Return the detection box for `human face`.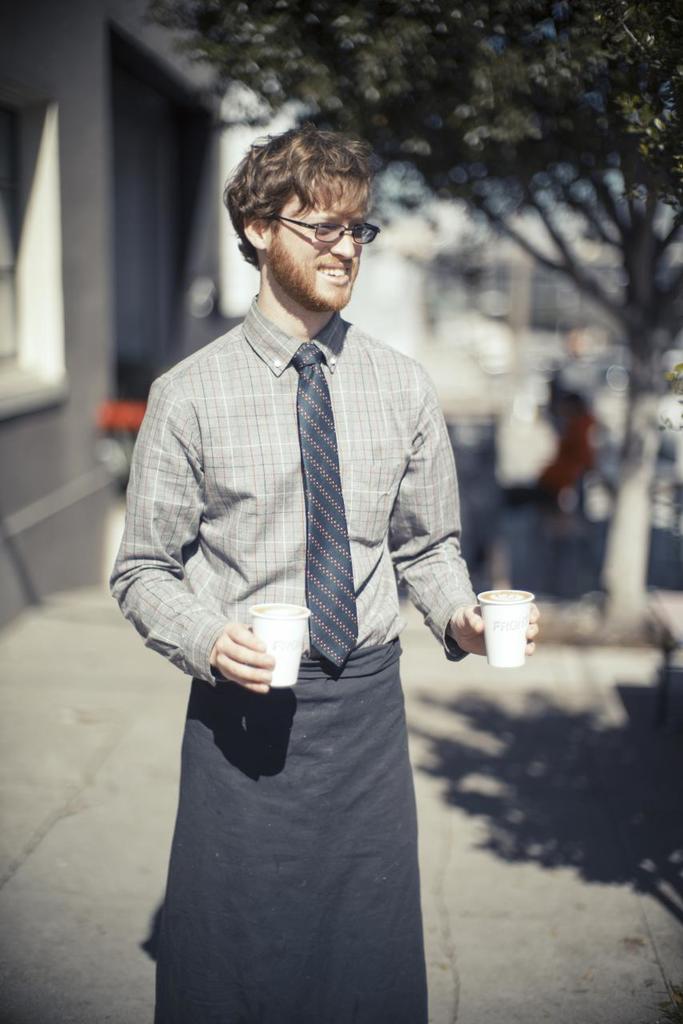
BBox(275, 184, 358, 307).
